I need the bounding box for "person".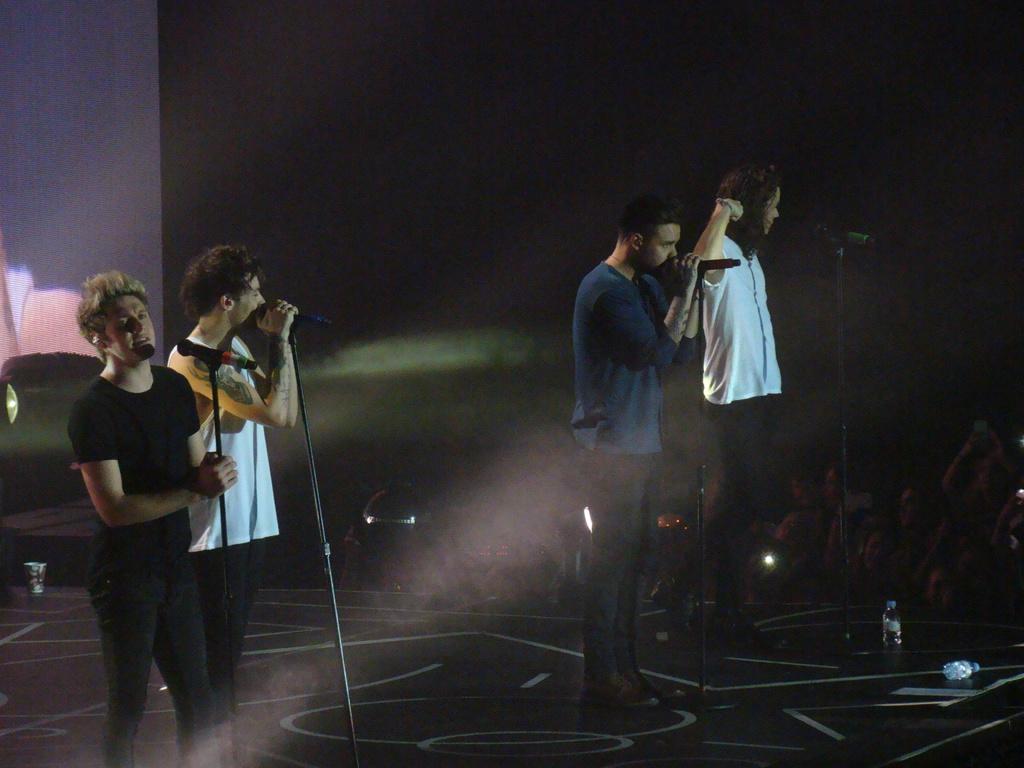
Here it is: bbox=(57, 254, 236, 767).
